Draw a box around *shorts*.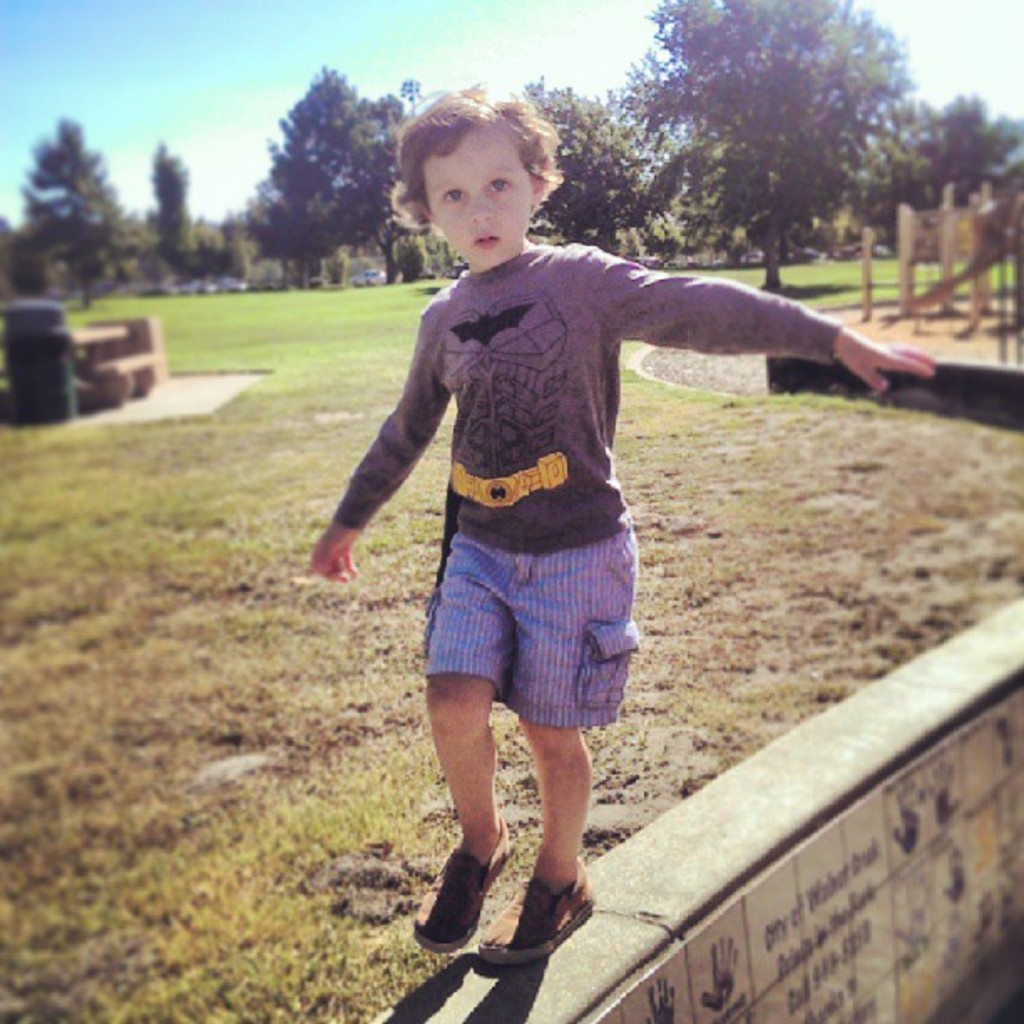
423,527,654,718.
